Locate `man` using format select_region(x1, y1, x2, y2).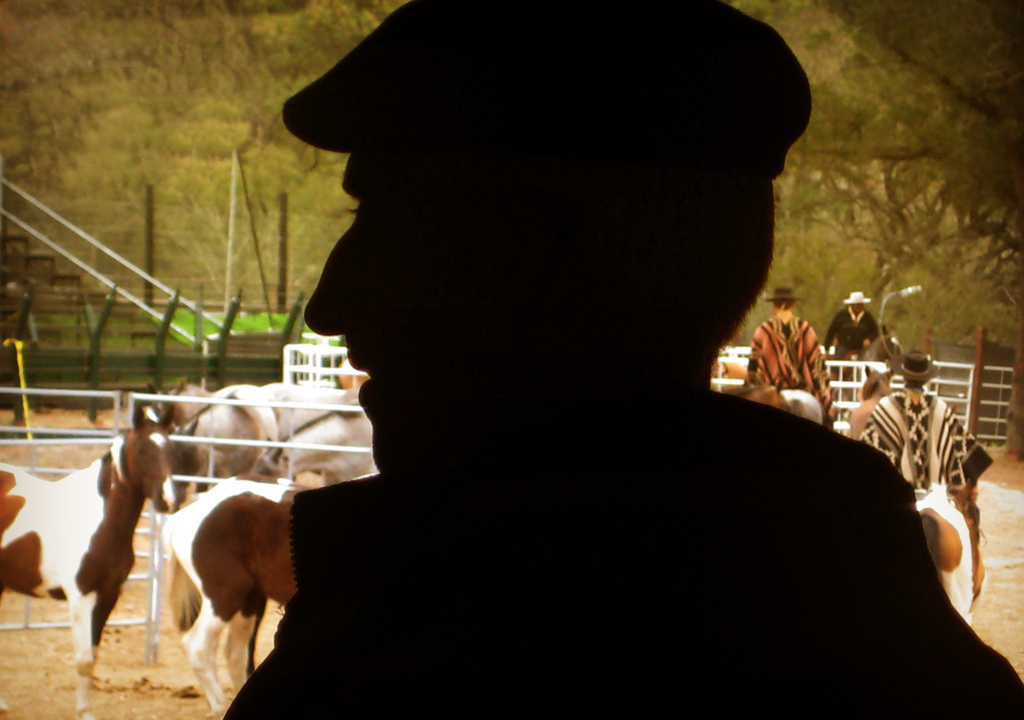
select_region(222, 0, 1023, 719).
